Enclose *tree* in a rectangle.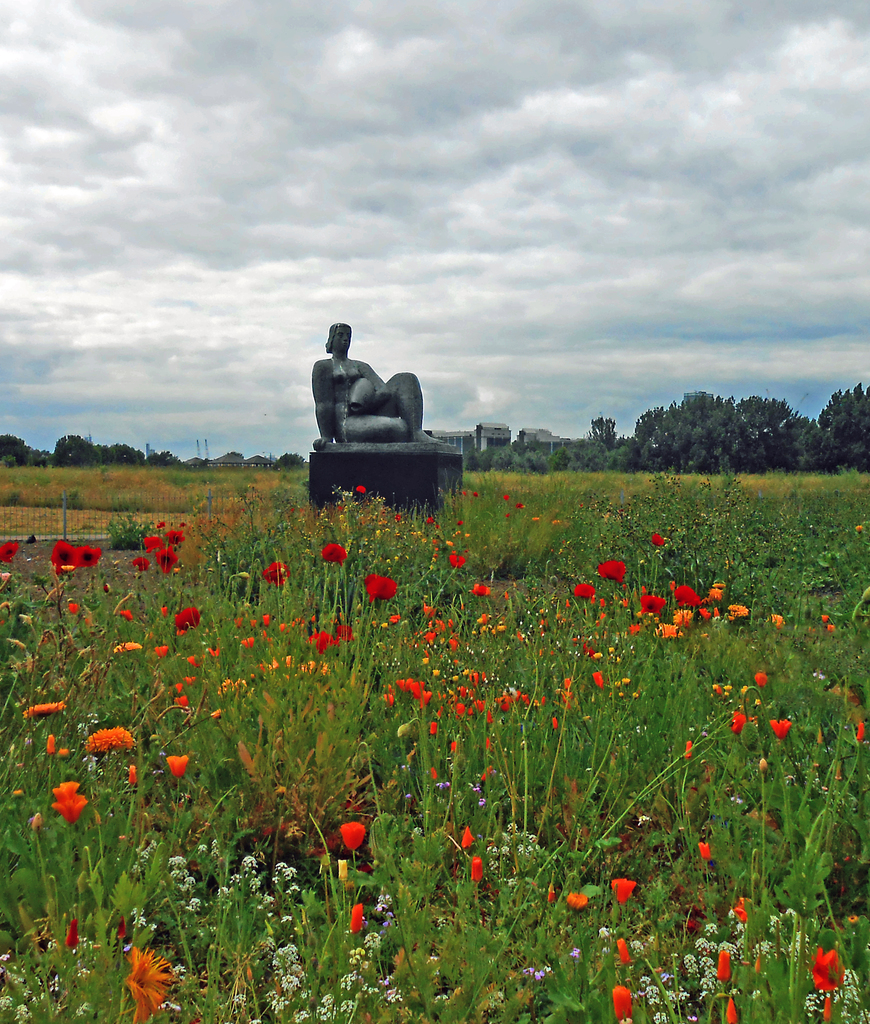
left=615, top=367, right=818, bottom=468.
